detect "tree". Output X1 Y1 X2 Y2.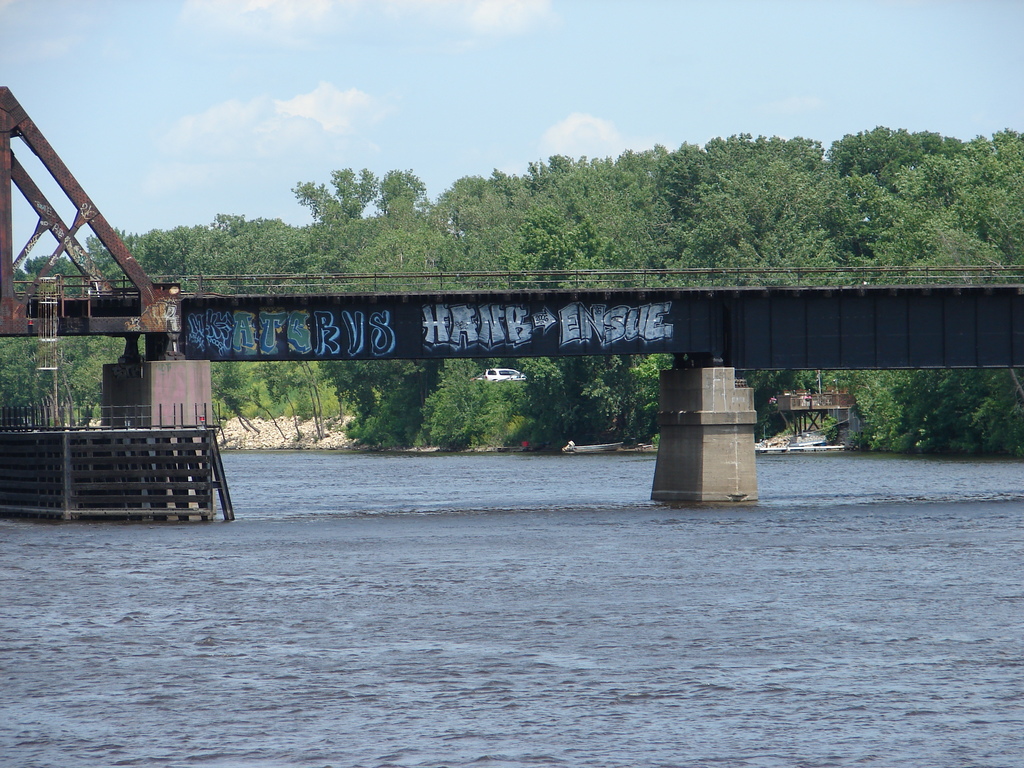
710 129 789 169.
